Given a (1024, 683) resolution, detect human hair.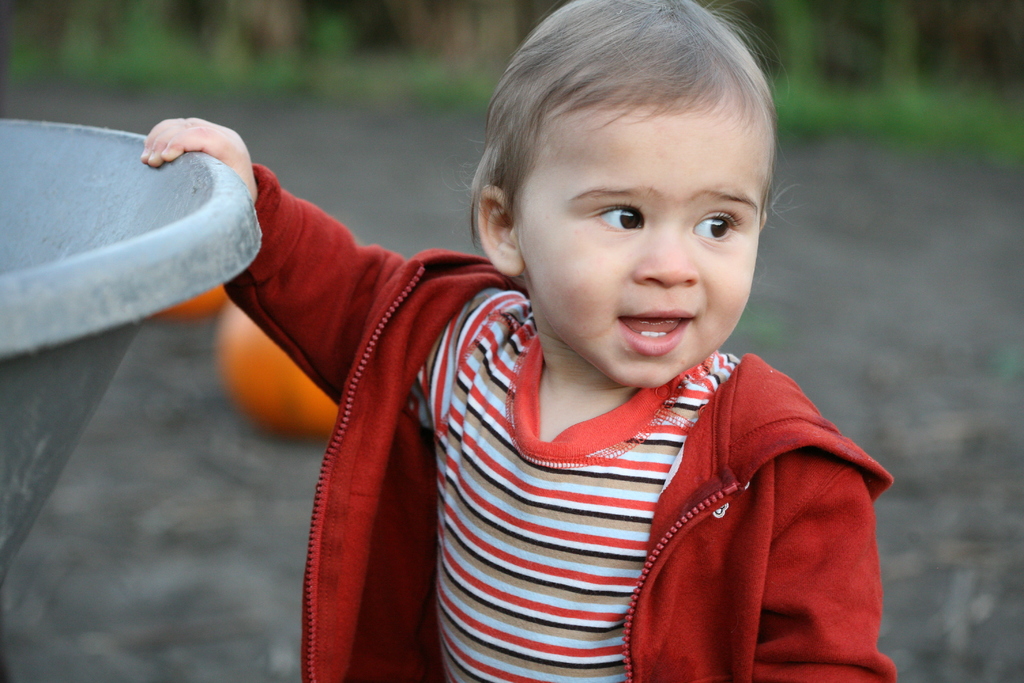
{"x1": 464, "y1": 0, "x2": 779, "y2": 248}.
